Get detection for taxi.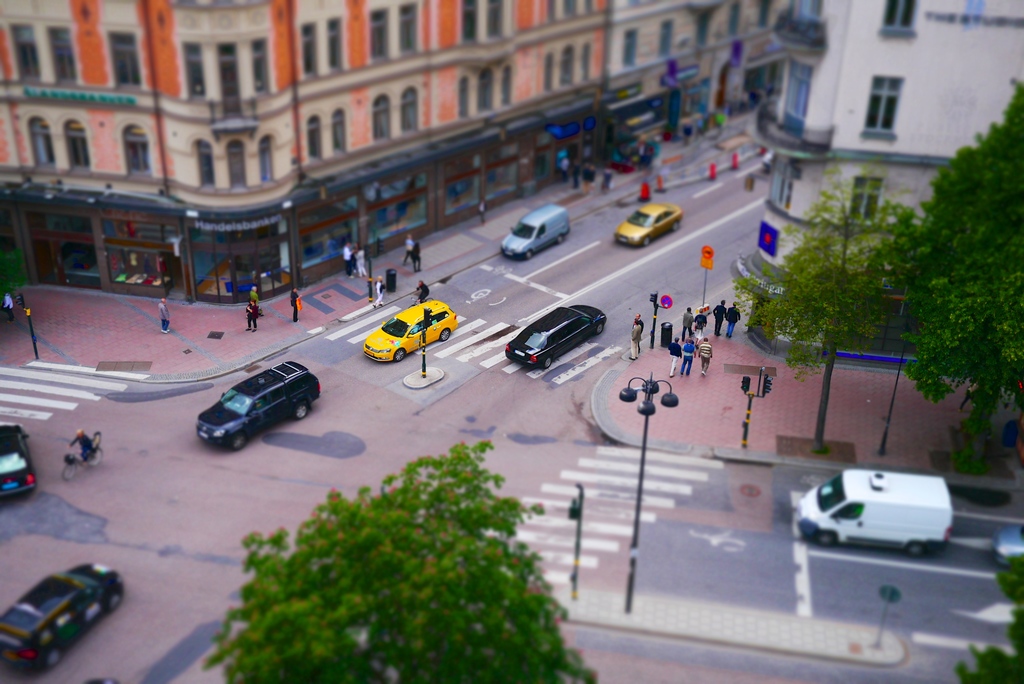
Detection: [614,203,685,249].
